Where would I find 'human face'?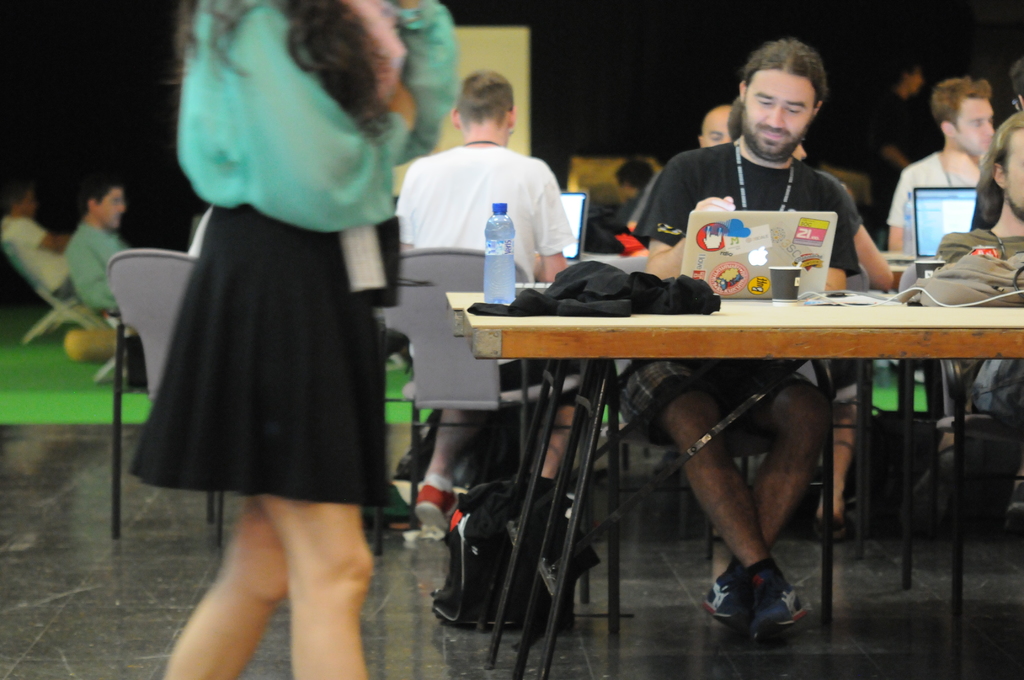
At bbox=(953, 96, 992, 155).
